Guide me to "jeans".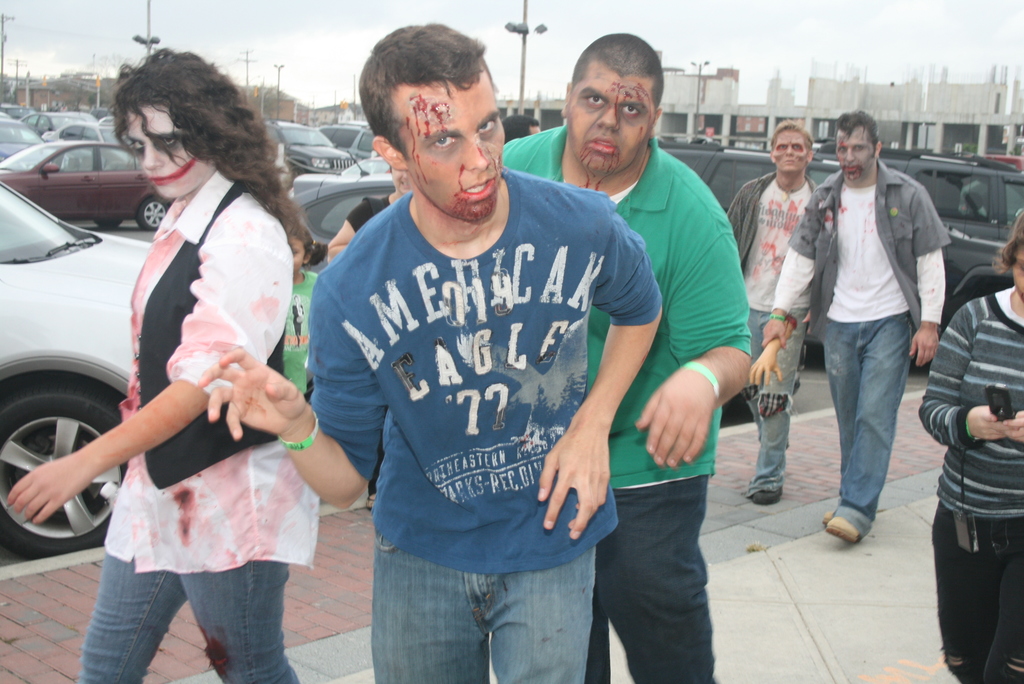
Guidance: BBox(372, 531, 598, 683).
